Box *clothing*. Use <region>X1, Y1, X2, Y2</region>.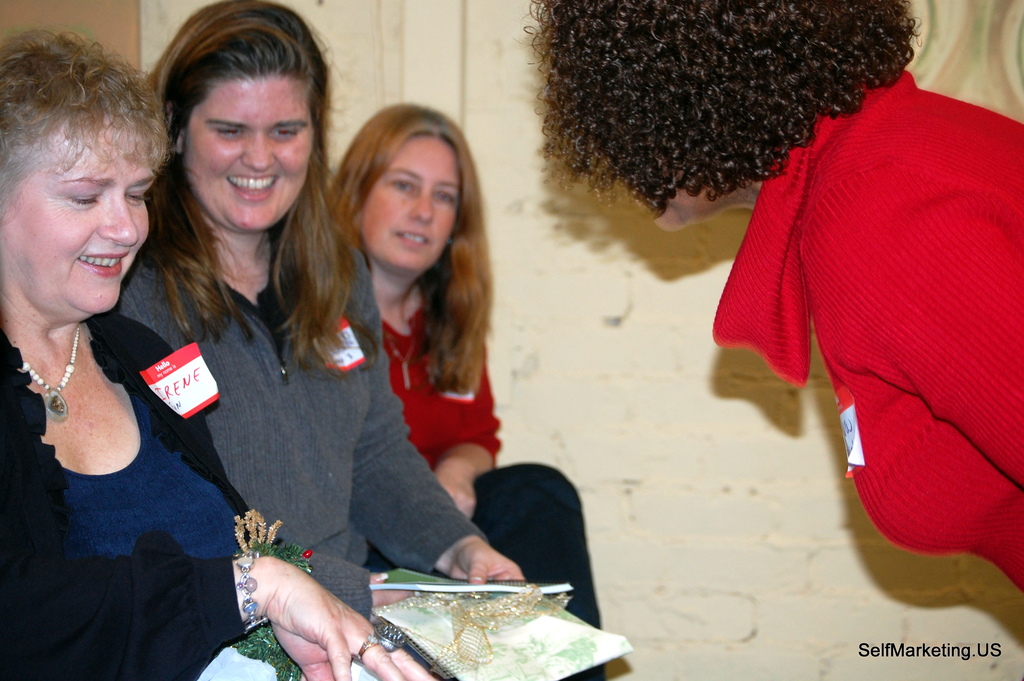
<region>0, 327, 263, 680</region>.
